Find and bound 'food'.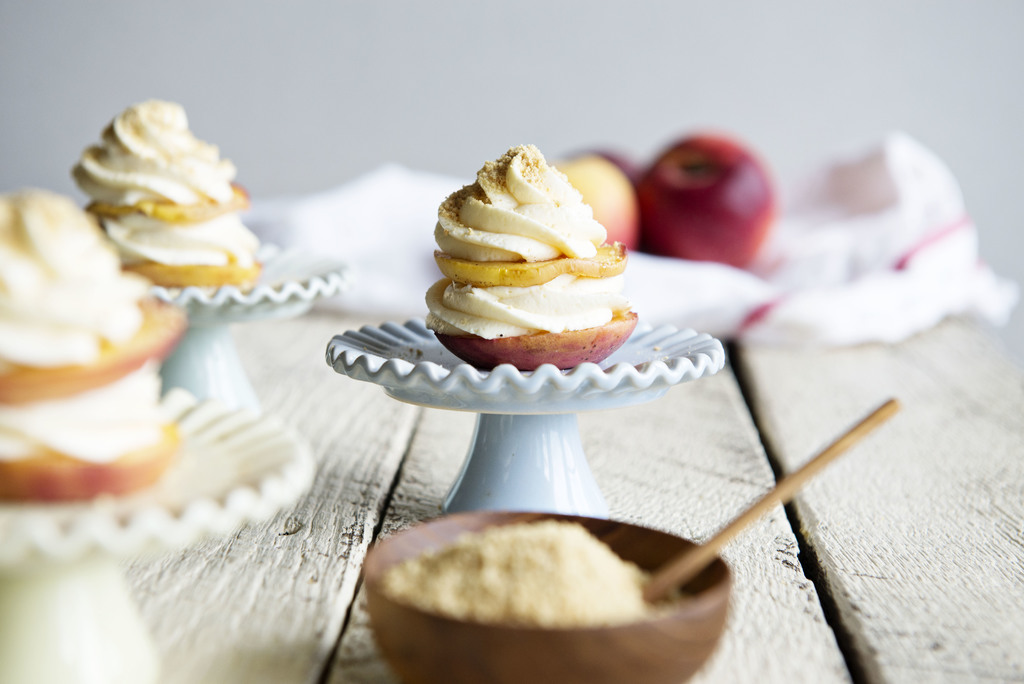
Bound: bbox=[637, 137, 773, 267].
